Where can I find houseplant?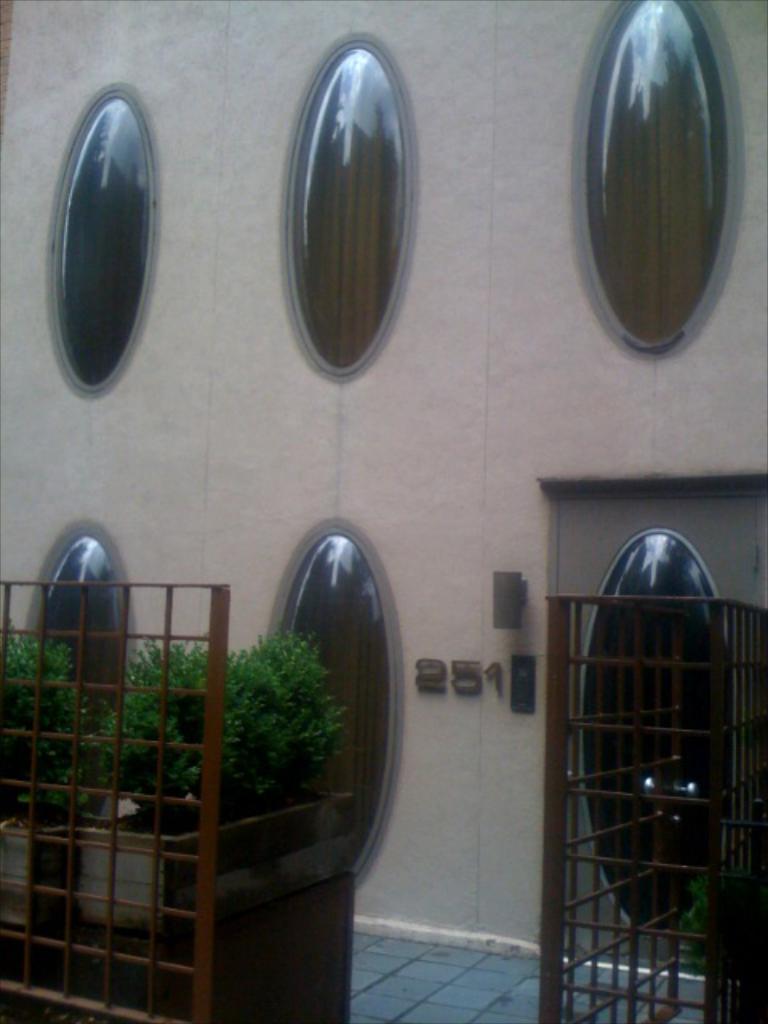
You can find it at rect(0, 616, 99, 931).
